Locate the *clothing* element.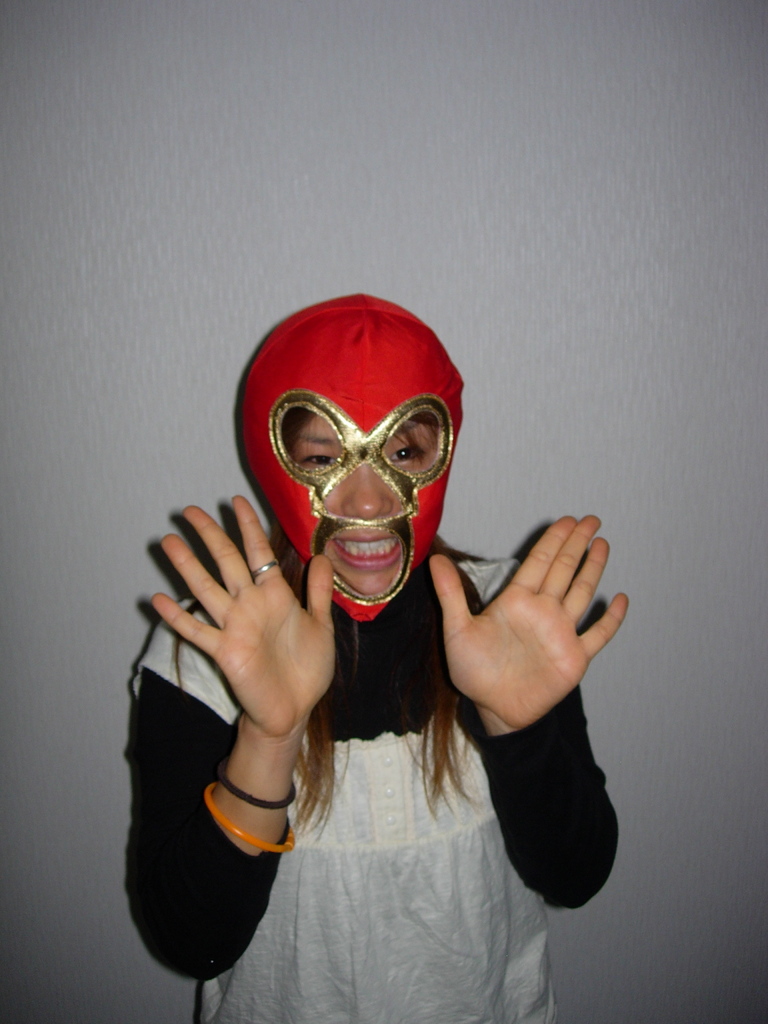
Element bbox: x1=172 y1=495 x2=565 y2=992.
